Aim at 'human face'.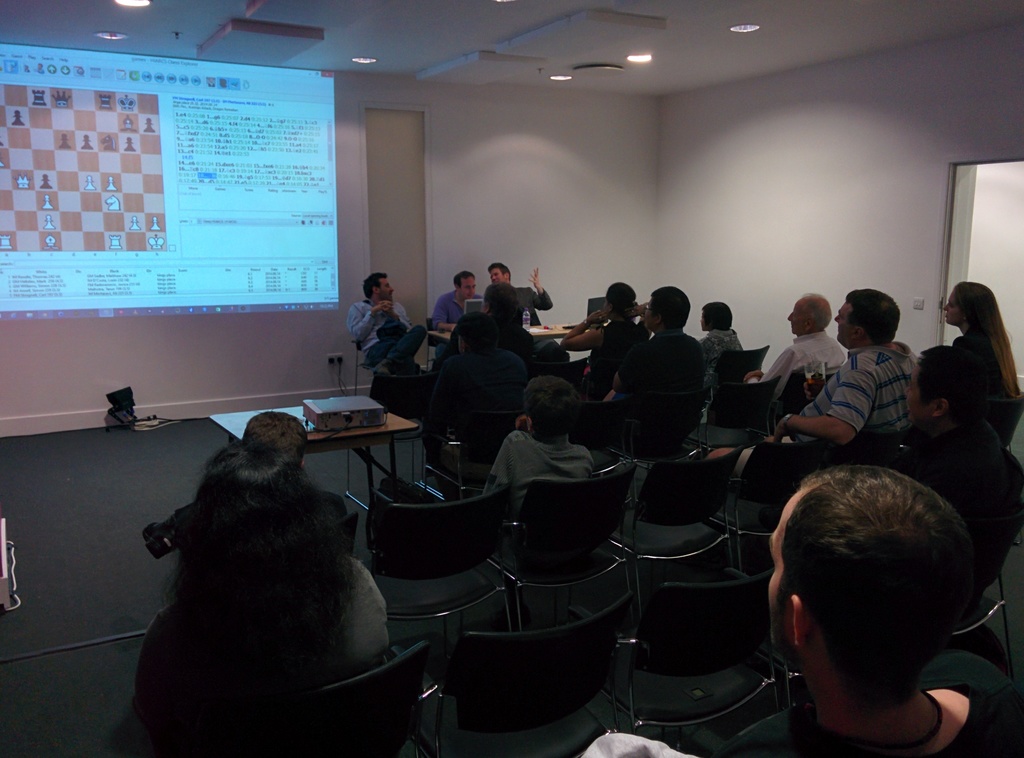
Aimed at (941, 293, 968, 326).
